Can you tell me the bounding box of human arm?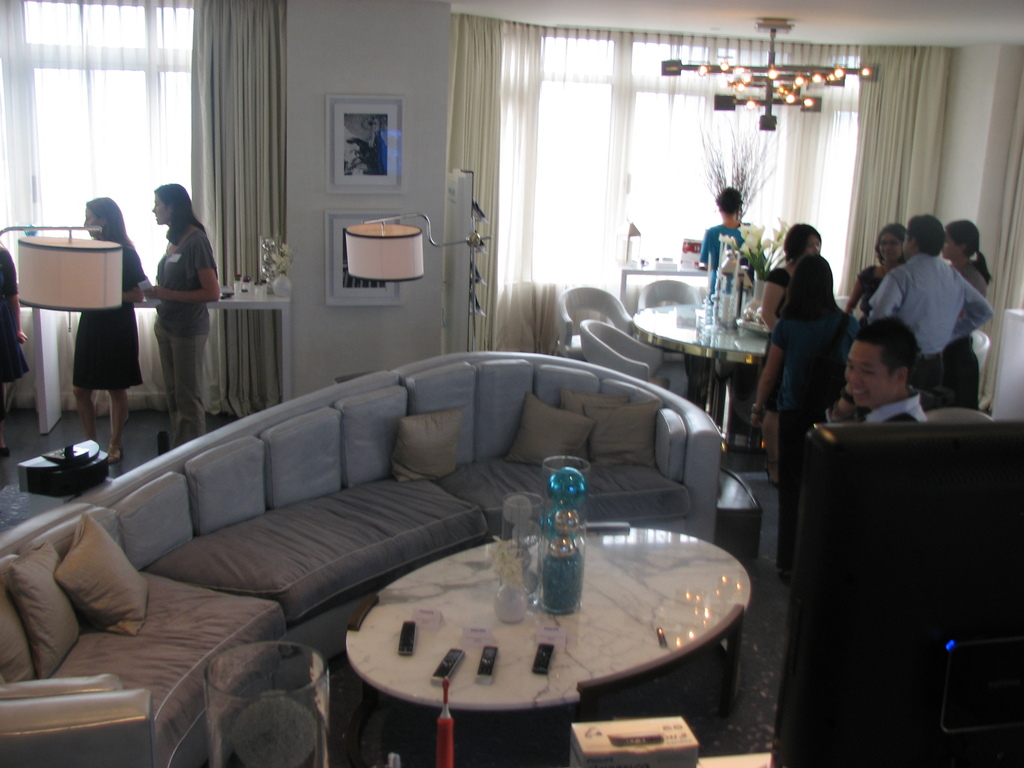
{"left": 970, "top": 273, "right": 988, "bottom": 297}.
